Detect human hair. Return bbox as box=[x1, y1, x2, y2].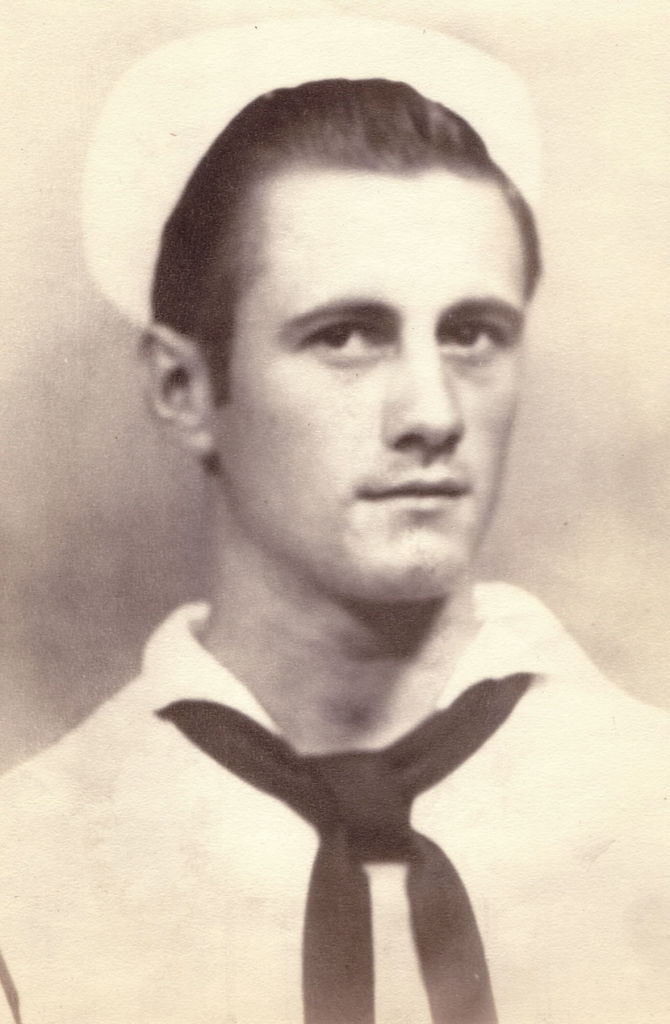
box=[142, 70, 544, 419].
